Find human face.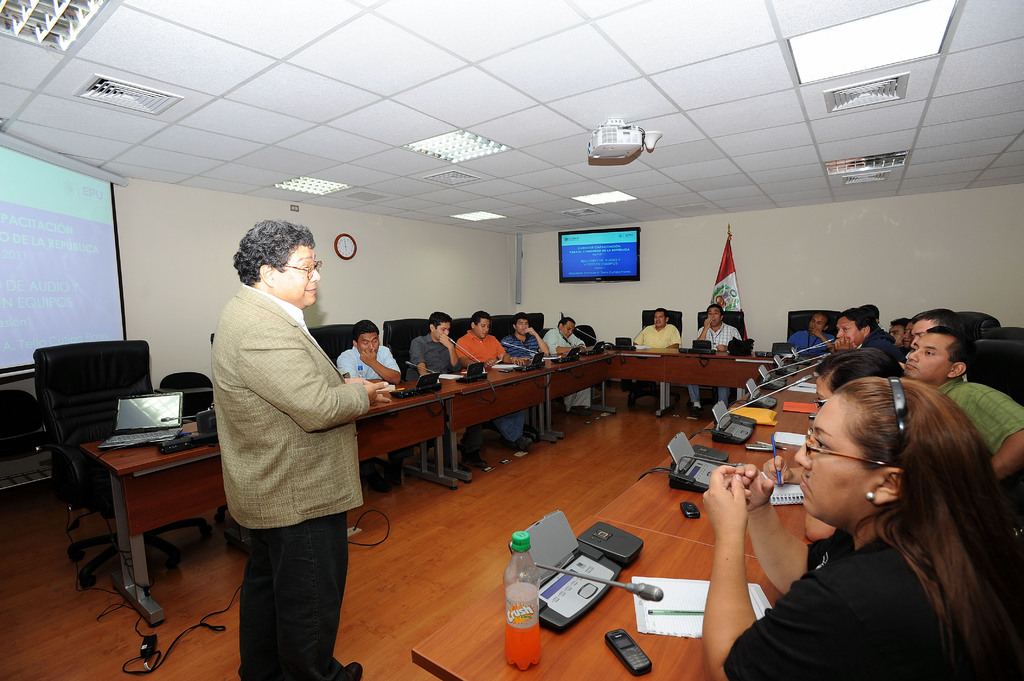
x1=888 y1=324 x2=906 y2=344.
